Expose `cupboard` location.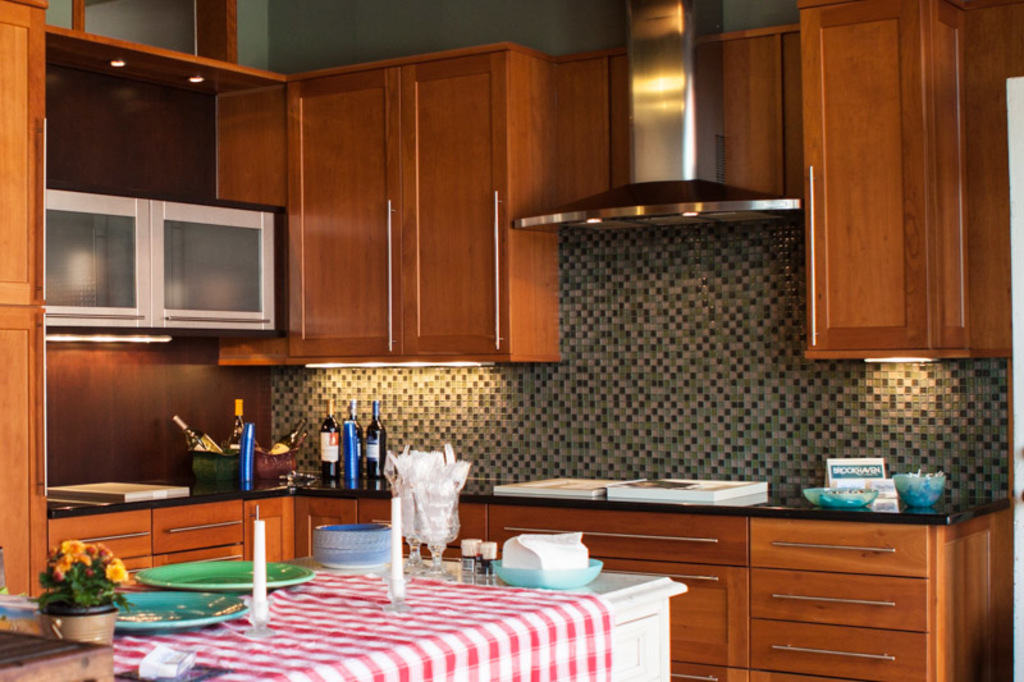
Exposed at <region>219, 0, 1023, 366</region>.
